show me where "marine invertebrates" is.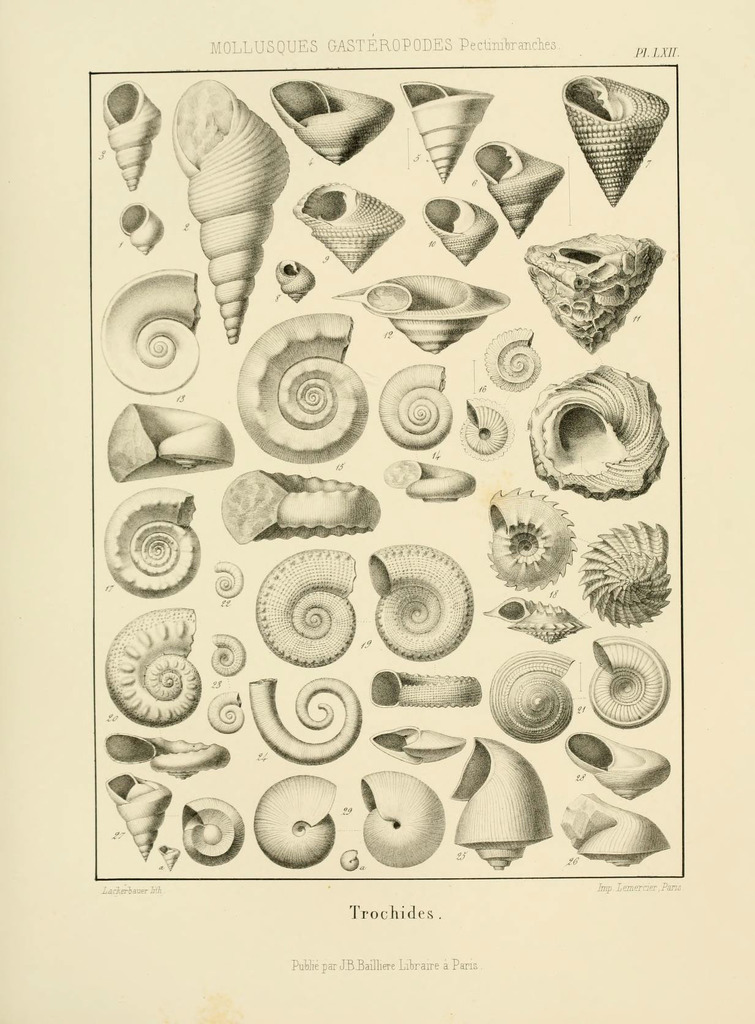
"marine invertebrates" is at BBox(206, 630, 248, 679).
